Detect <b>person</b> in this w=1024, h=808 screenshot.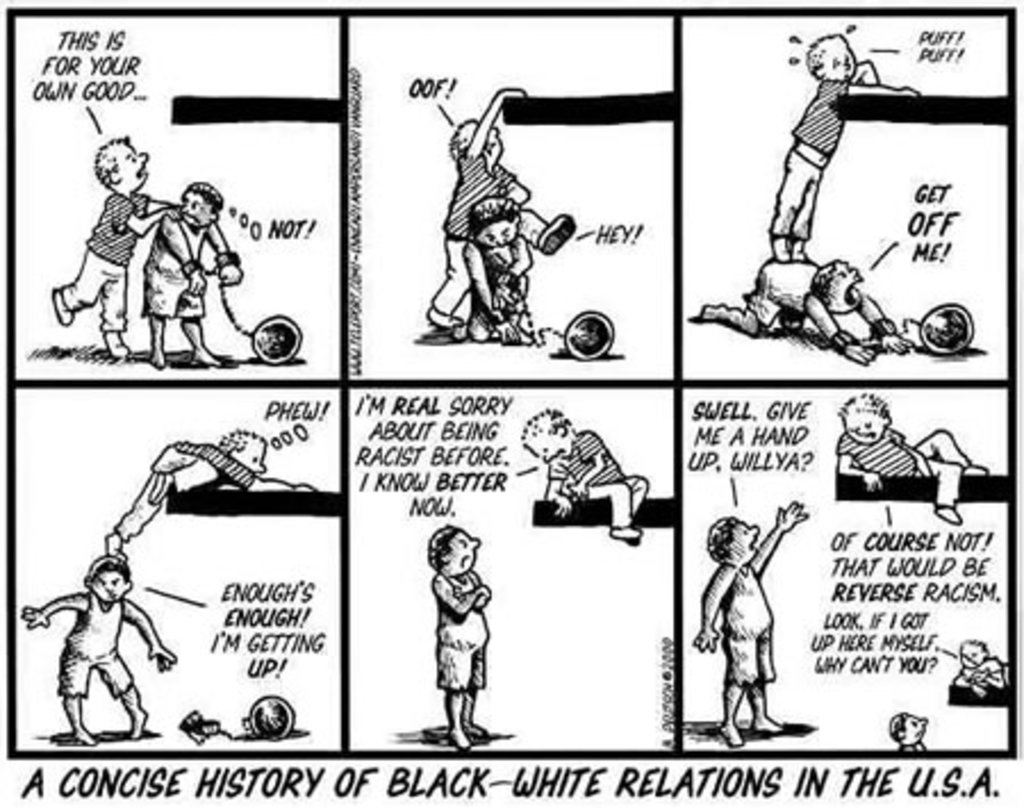
Detection: BBox(462, 196, 537, 339).
